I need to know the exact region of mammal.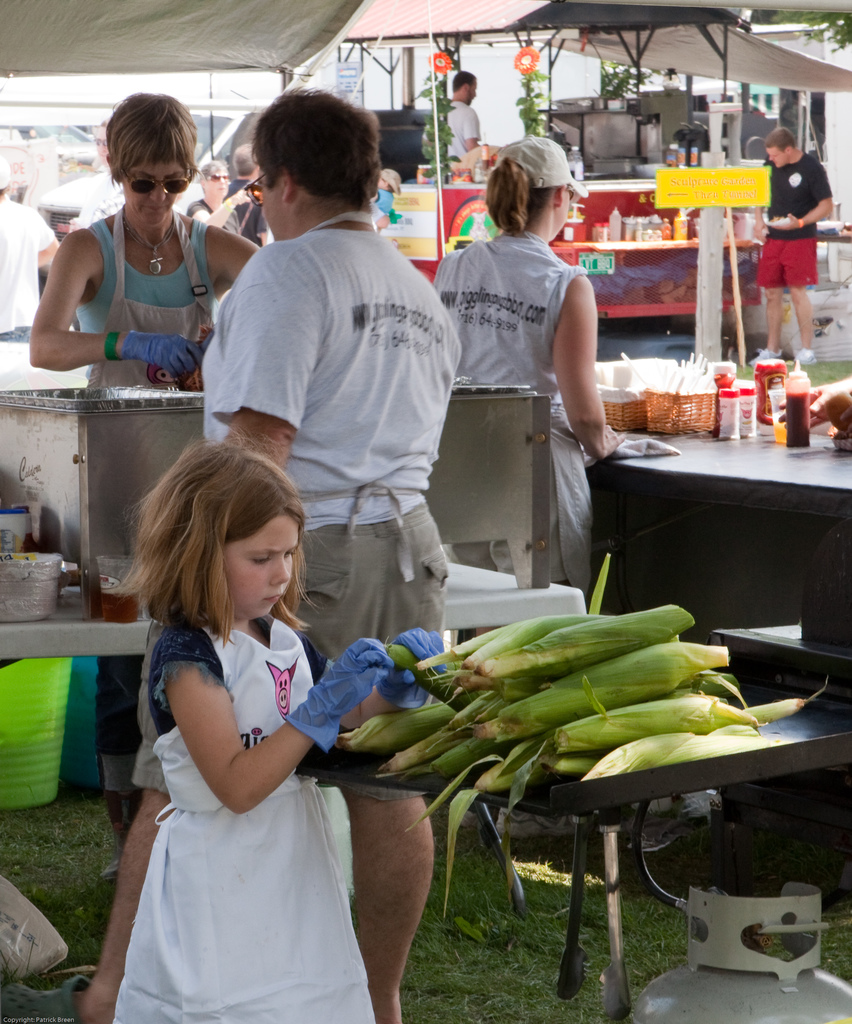
Region: box=[224, 142, 268, 247].
